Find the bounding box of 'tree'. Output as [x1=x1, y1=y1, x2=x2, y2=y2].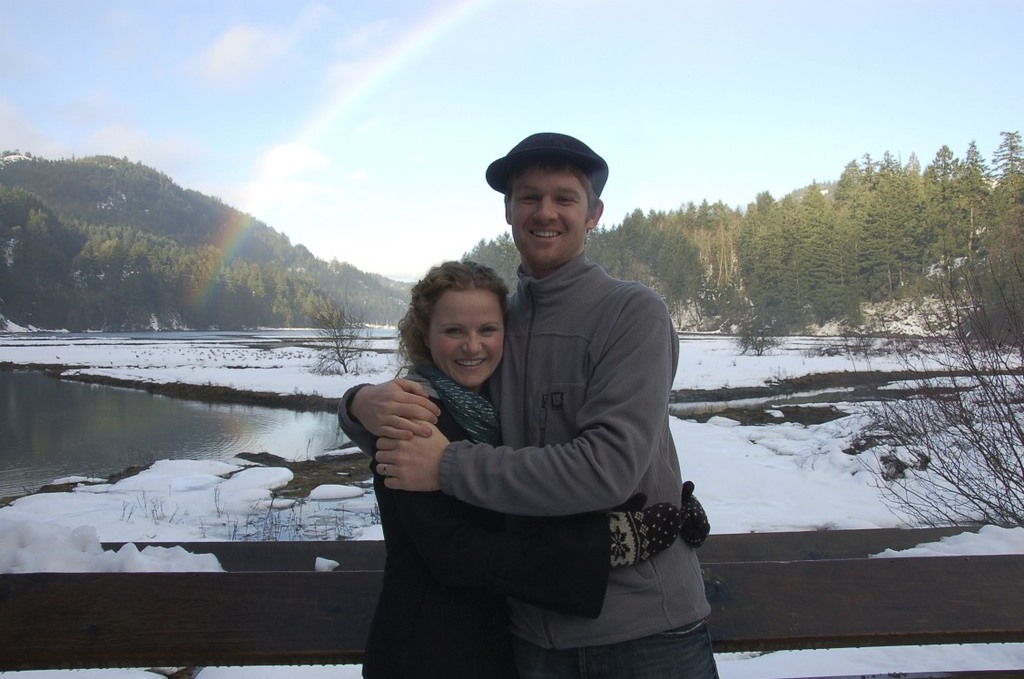
[x1=291, y1=289, x2=386, y2=383].
